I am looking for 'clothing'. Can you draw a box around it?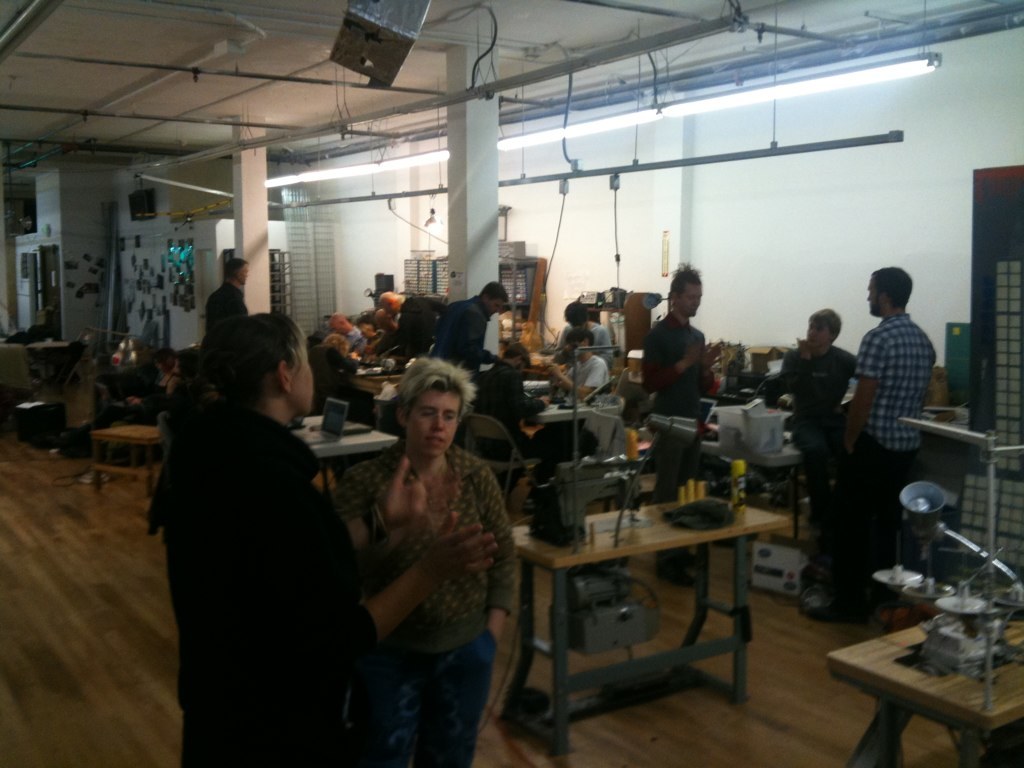
Sure, the bounding box is bbox=[203, 285, 249, 337].
